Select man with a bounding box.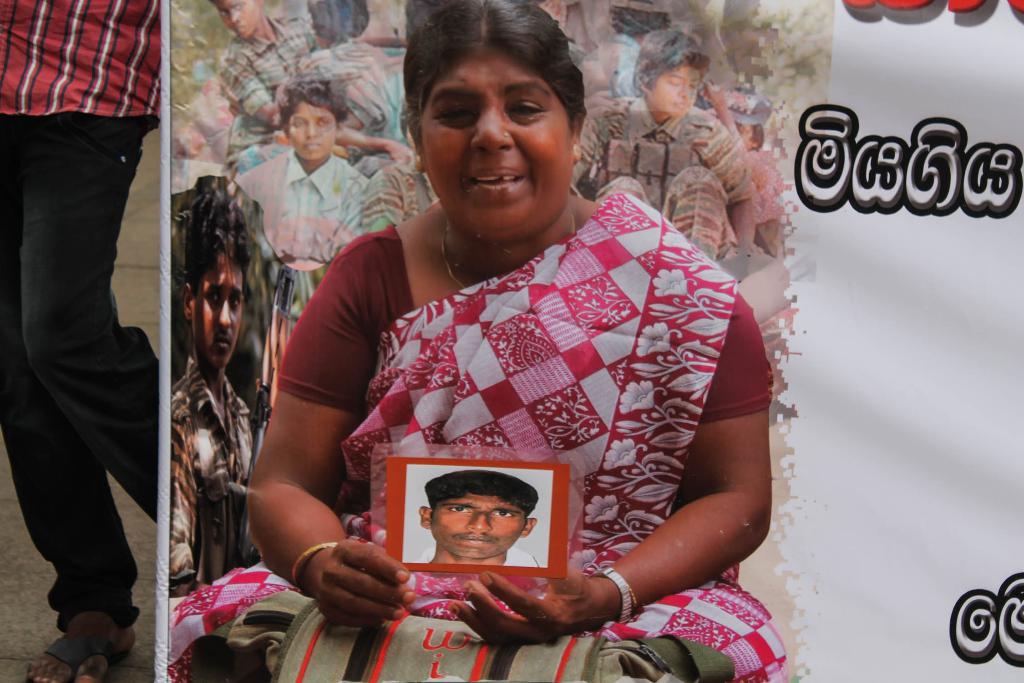
box(420, 472, 536, 568).
